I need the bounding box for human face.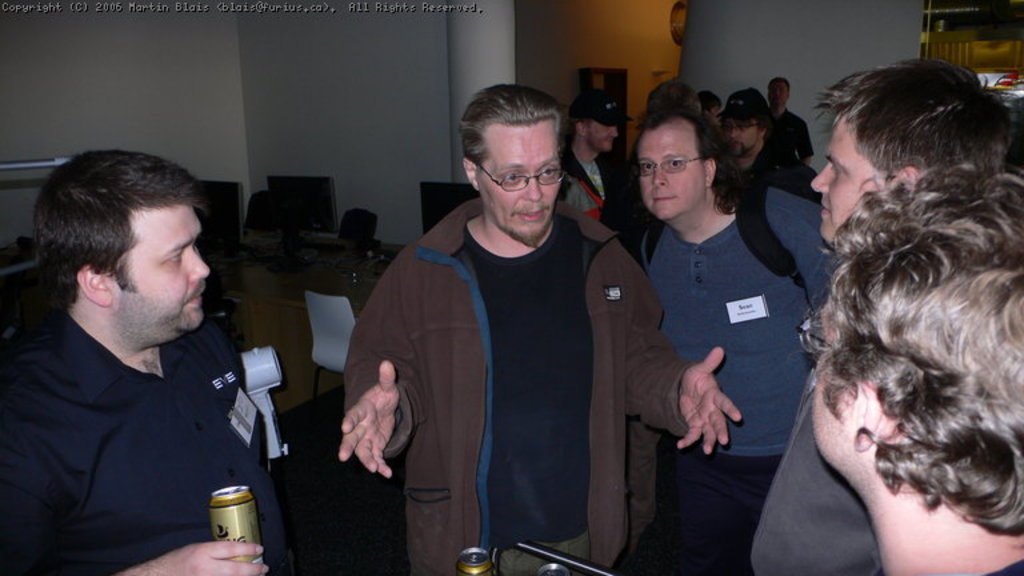
Here it is: (left=767, top=79, right=789, bottom=107).
